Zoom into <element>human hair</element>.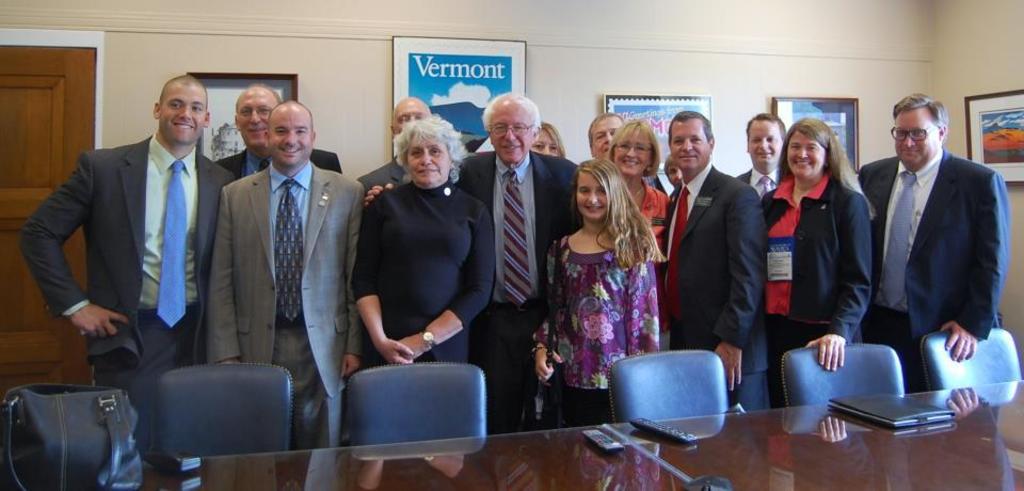
Zoom target: <region>267, 98, 315, 141</region>.
